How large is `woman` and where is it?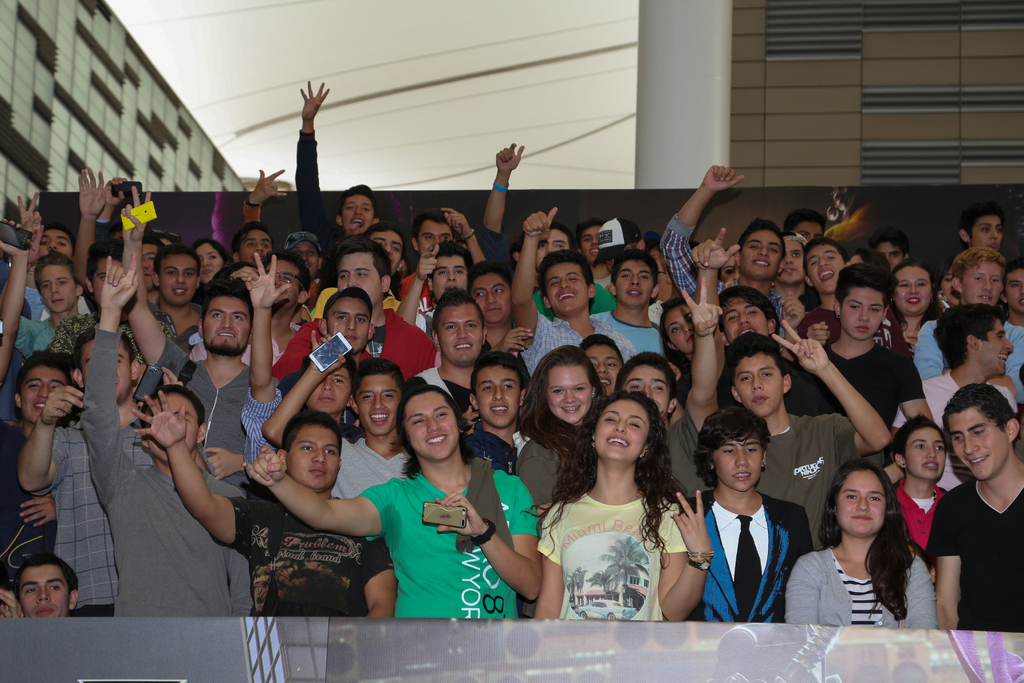
Bounding box: {"x1": 891, "y1": 263, "x2": 945, "y2": 355}.
